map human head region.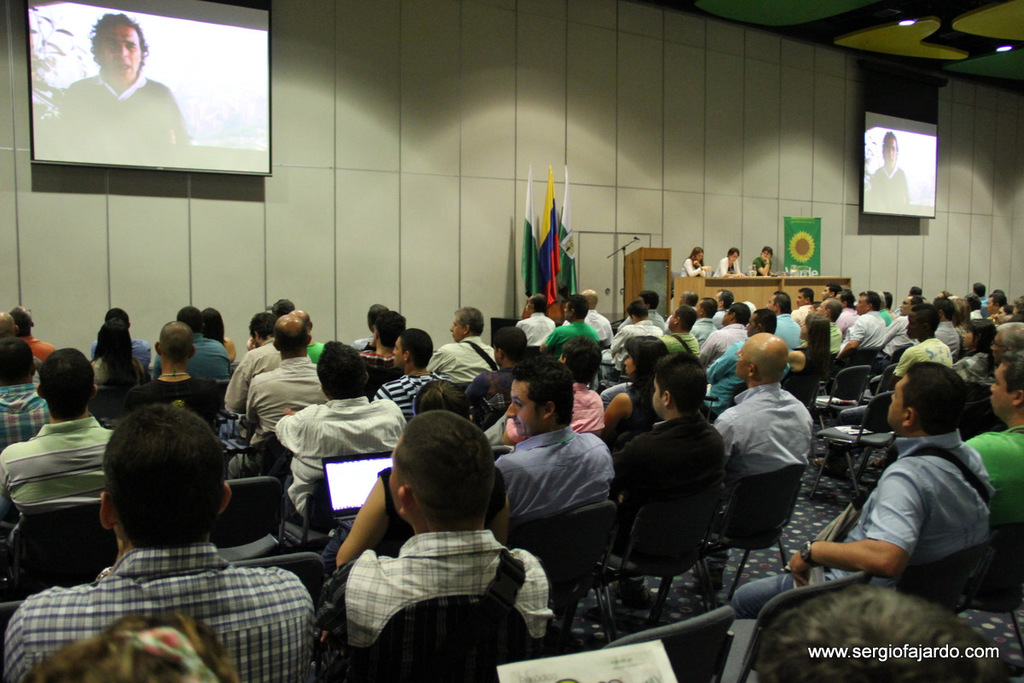
Mapped to crop(446, 306, 485, 341).
